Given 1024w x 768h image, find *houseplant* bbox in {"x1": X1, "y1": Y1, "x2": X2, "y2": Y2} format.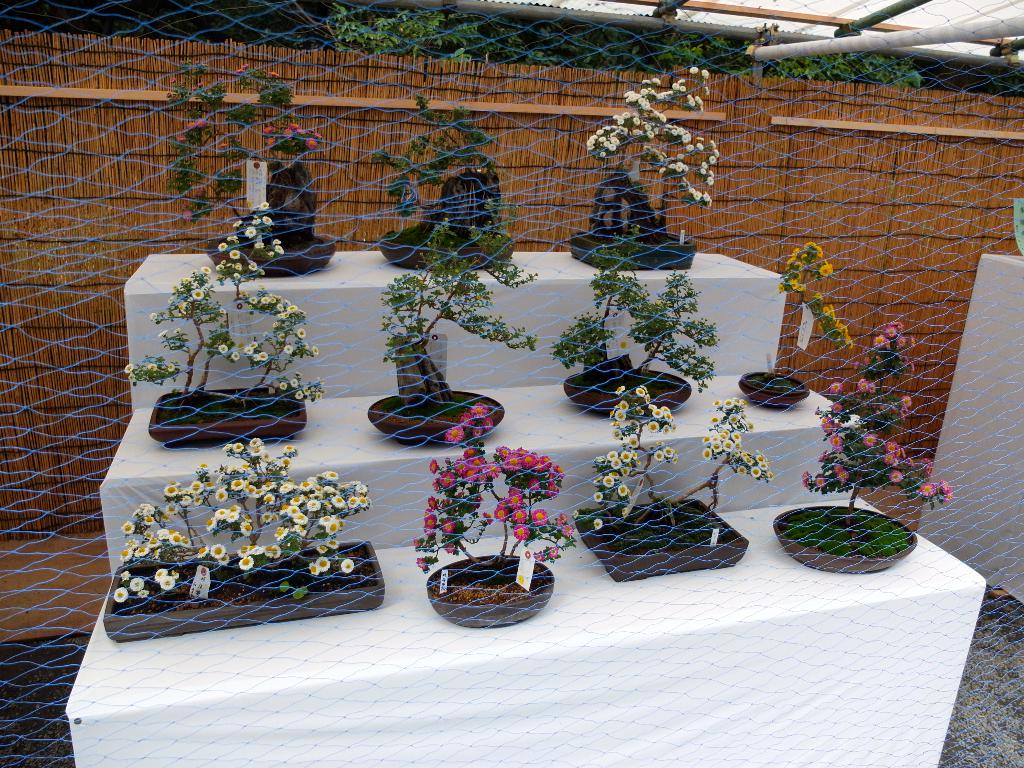
{"x1": 566, "y1": 58, "x2": 717, "y2": 270}.
